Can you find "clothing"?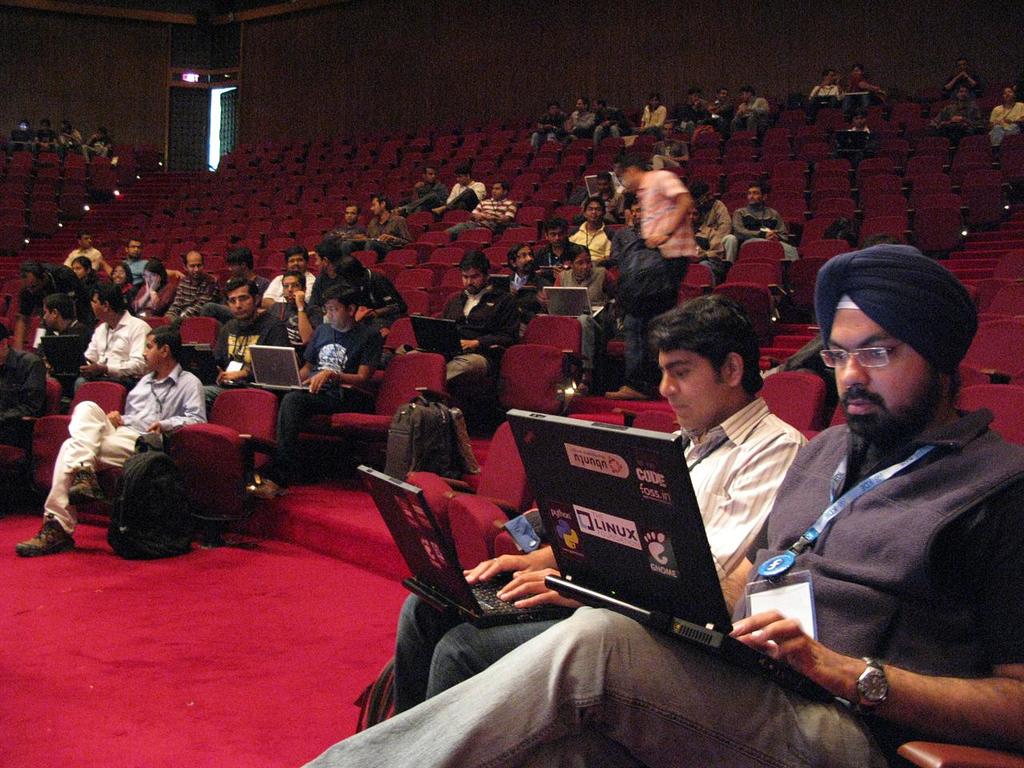
Yes, bounding box: 28,124,58,152.
